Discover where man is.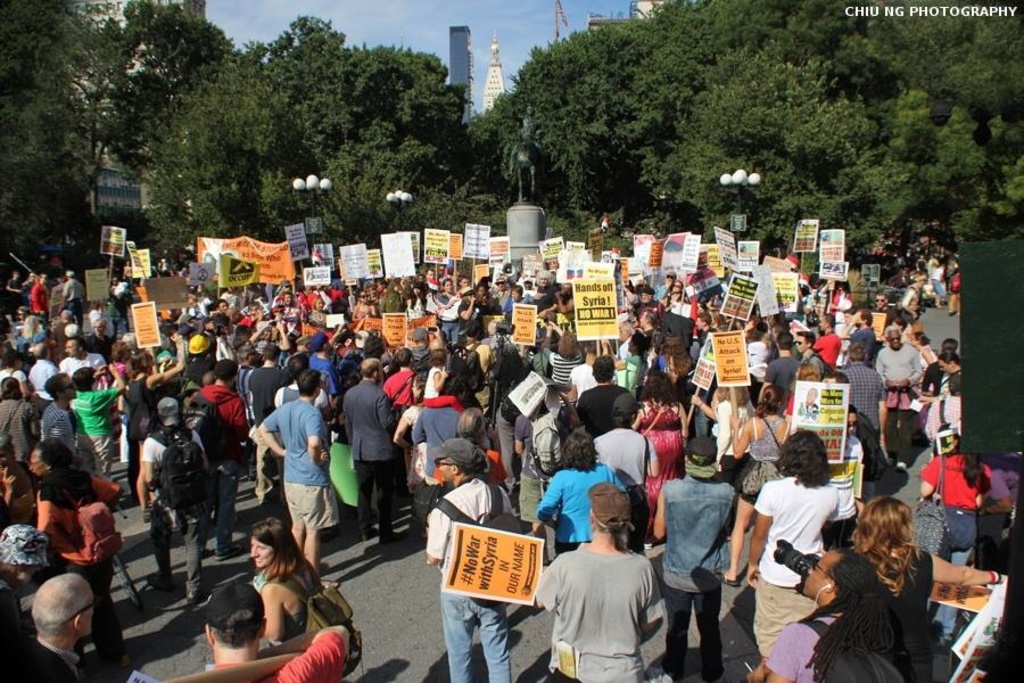
Discovered at bbox(57, 268, 82, 313).
